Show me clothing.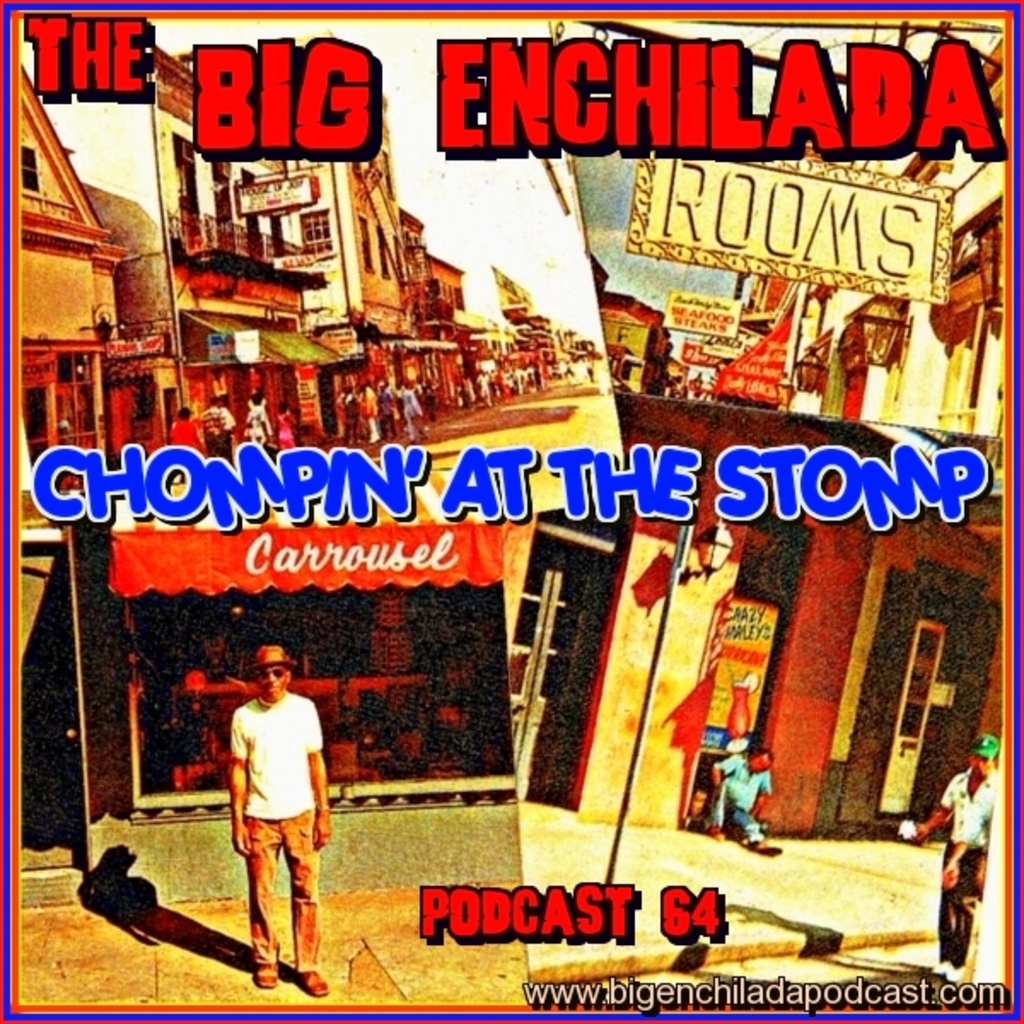
clothing is here: box(212, 681, 328, 934).
